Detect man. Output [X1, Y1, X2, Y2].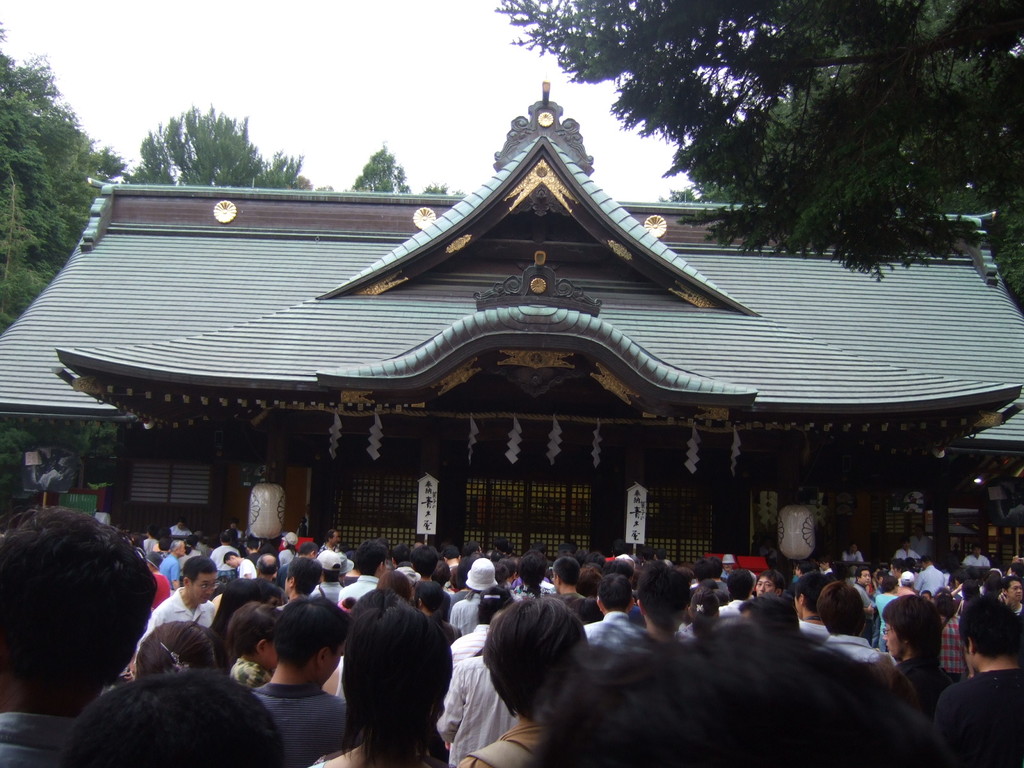
[796, 572, 830, 637].
